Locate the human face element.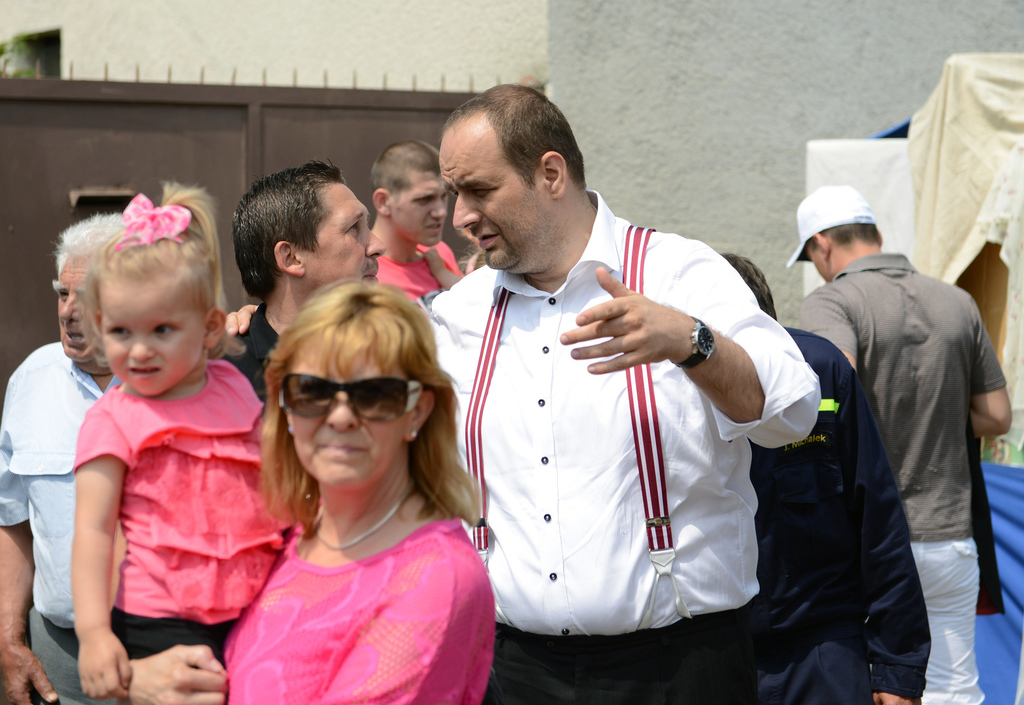
Element bbox: 296, 184, 383, 289.
